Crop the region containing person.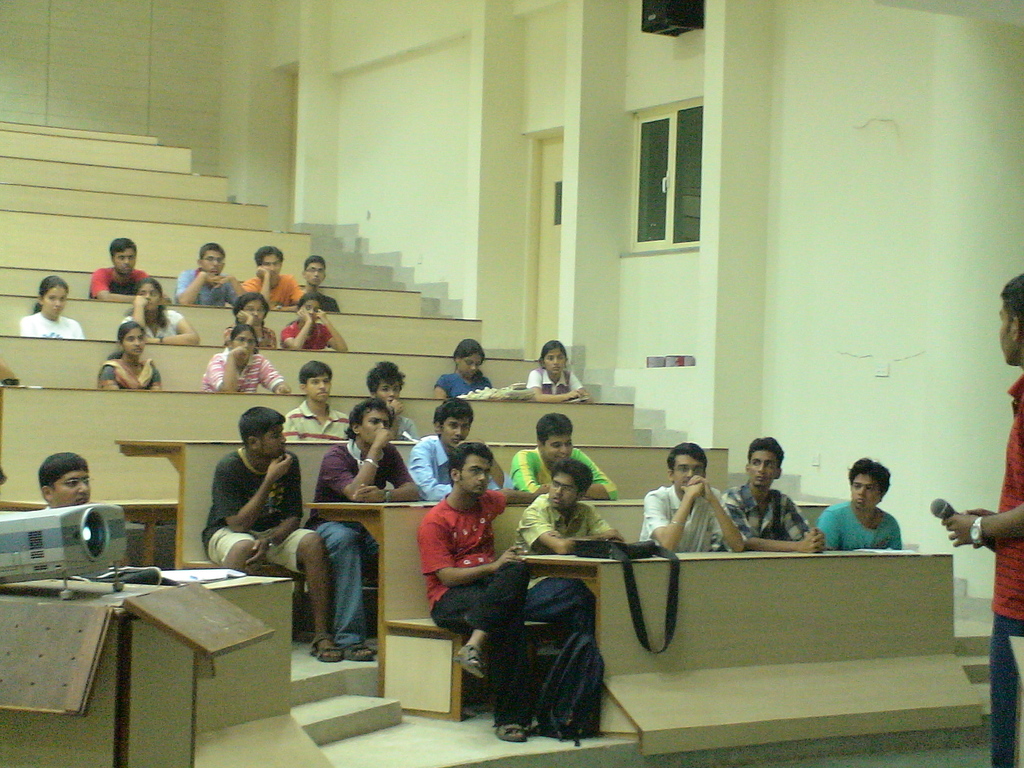
Crop region: box(405, 394, 511, 507).
